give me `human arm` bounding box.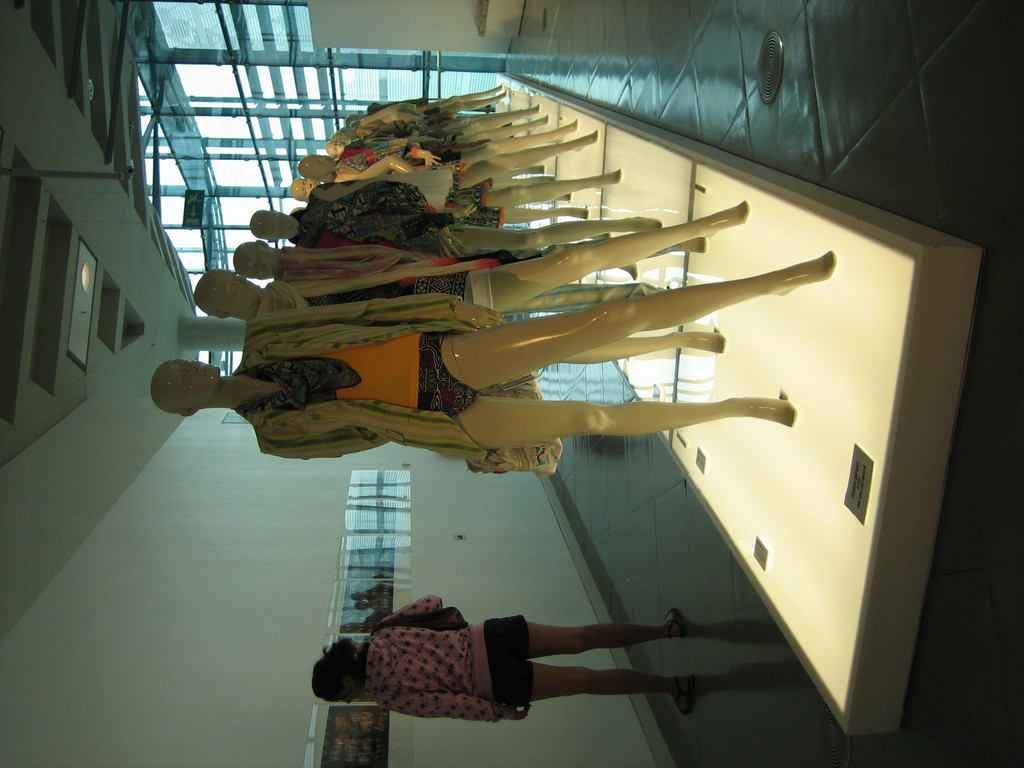
crop(417, 147, 444, 170).
